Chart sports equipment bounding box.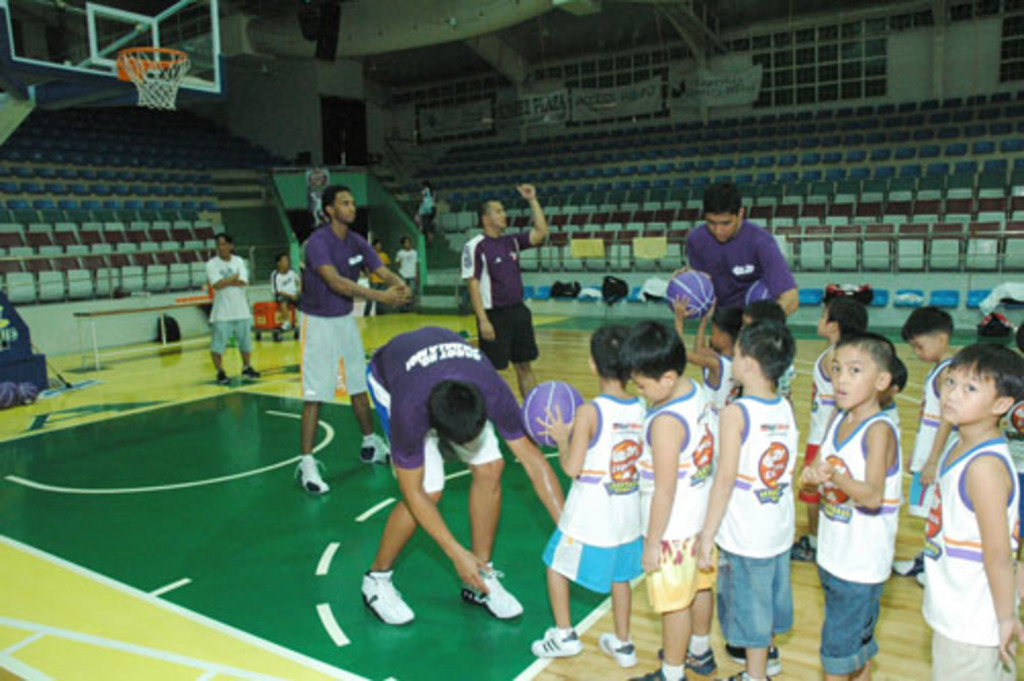
Charted: 531, 626, 583, 654.
